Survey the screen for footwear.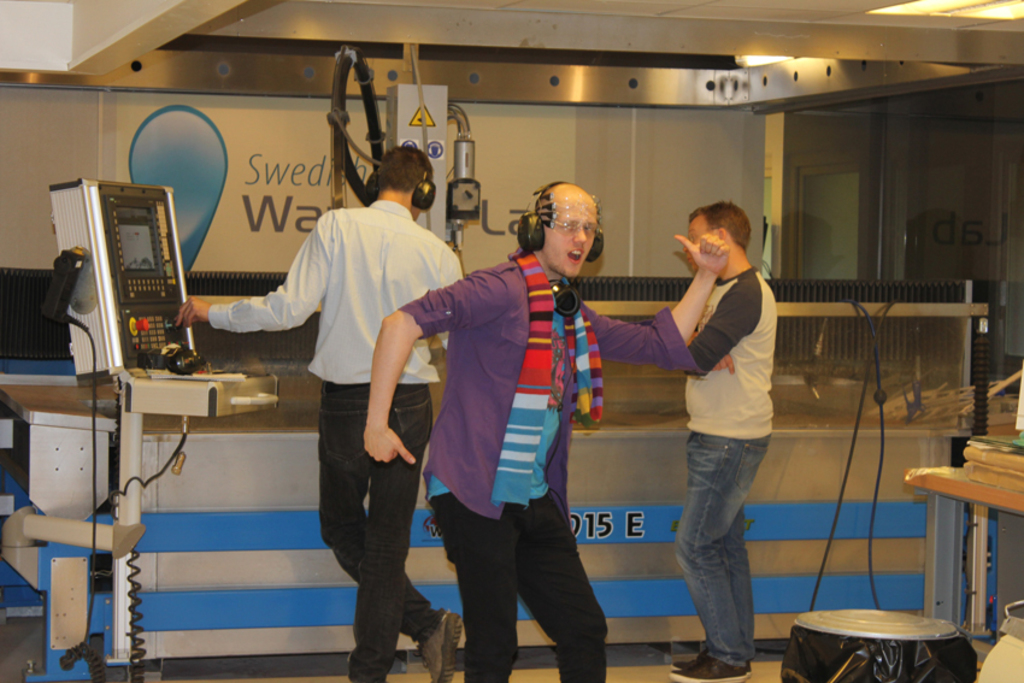
Survey found: left=412, top=608, right=461, bottom=682.
